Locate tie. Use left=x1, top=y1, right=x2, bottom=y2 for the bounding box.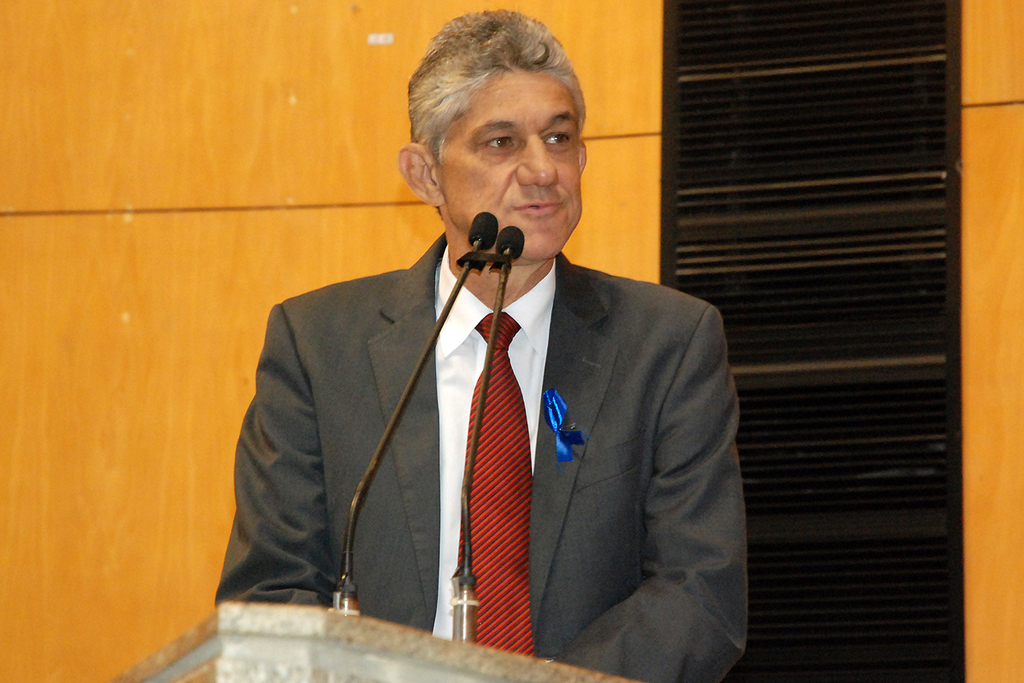
left=457, top=308, right=535, bottom=663.
